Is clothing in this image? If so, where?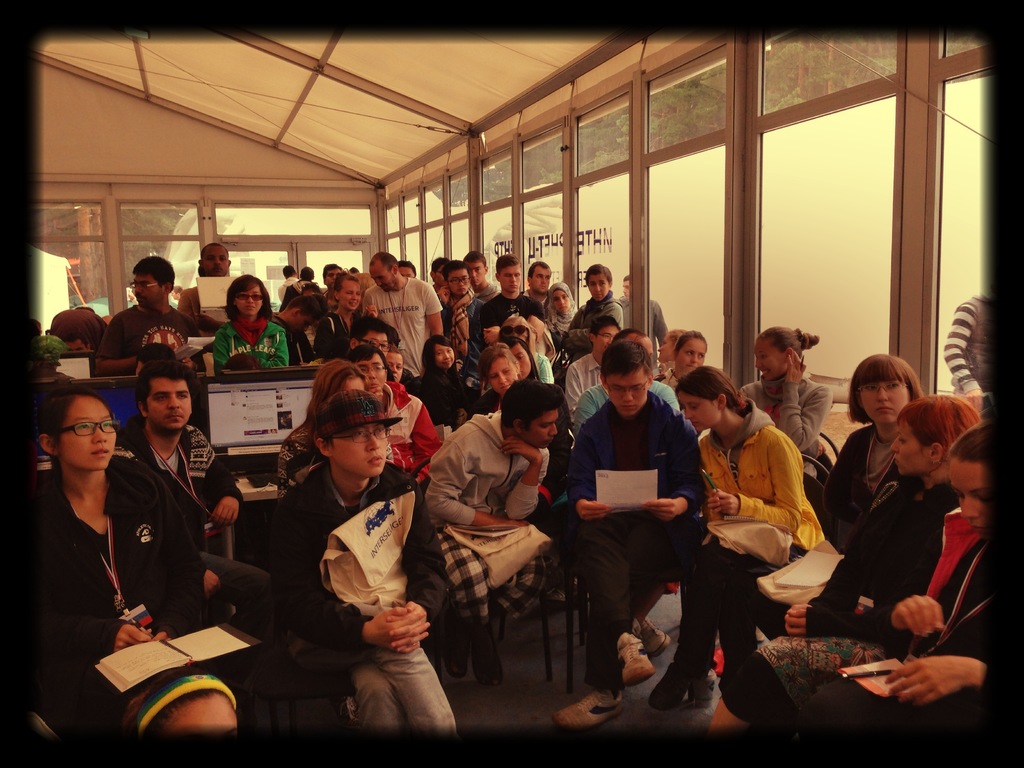
Yes, at [742,457,963,696].
